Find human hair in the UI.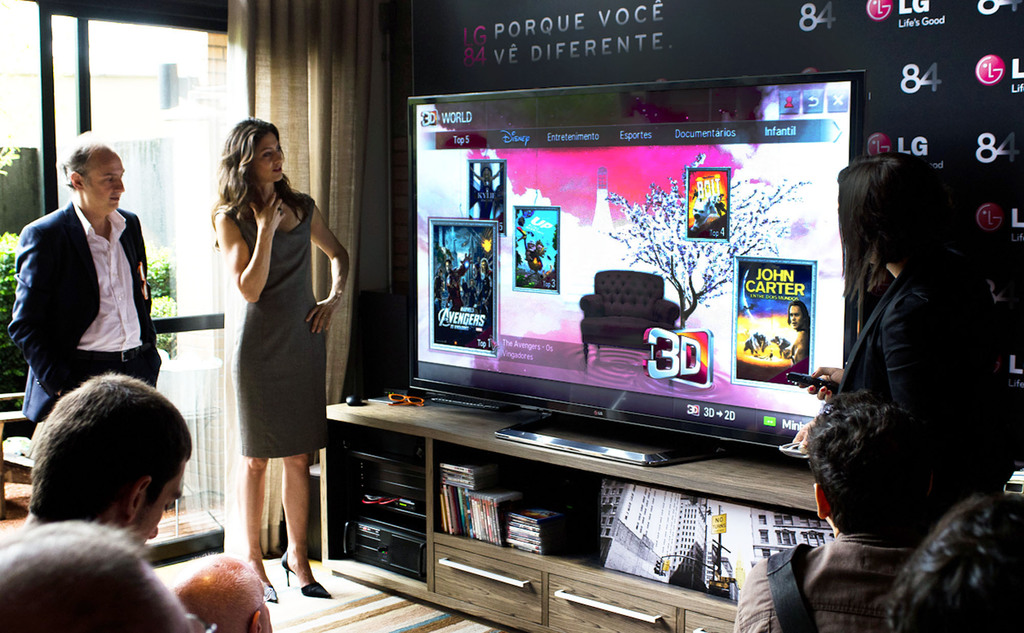
UI element at l=831, t=149, r=945, b=308.
